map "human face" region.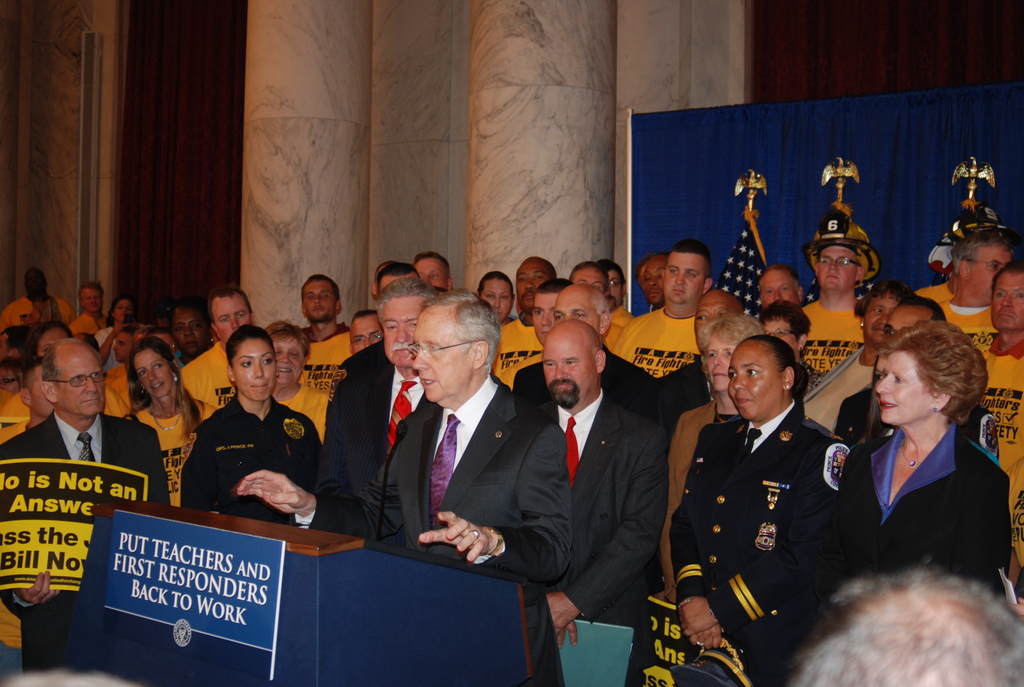
Mapped to <box>762,272,799,306</box>.
